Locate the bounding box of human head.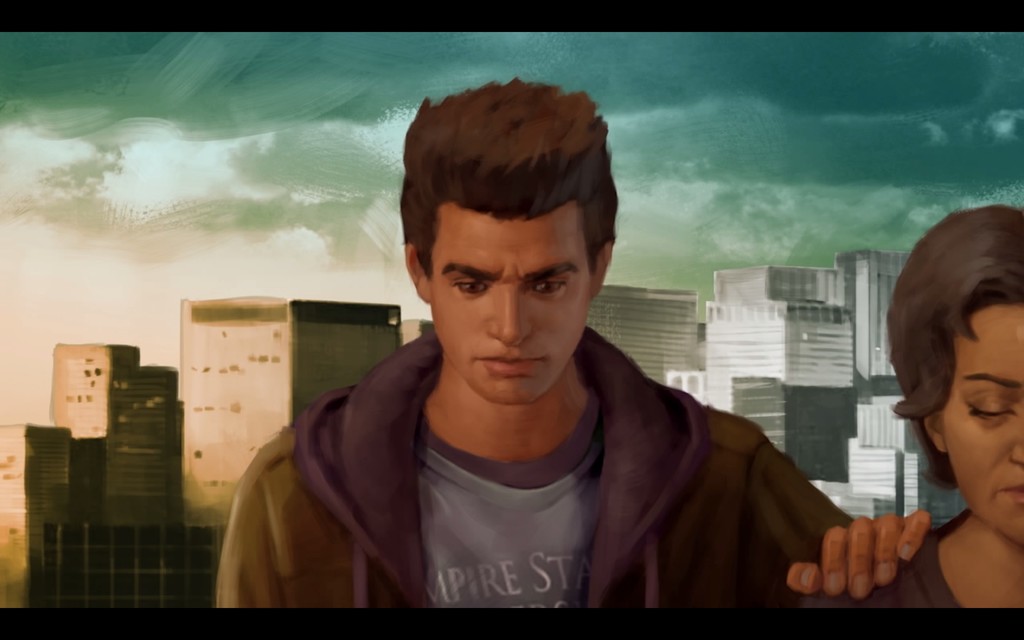
Bounding box: [394, 77, 621, 408].
